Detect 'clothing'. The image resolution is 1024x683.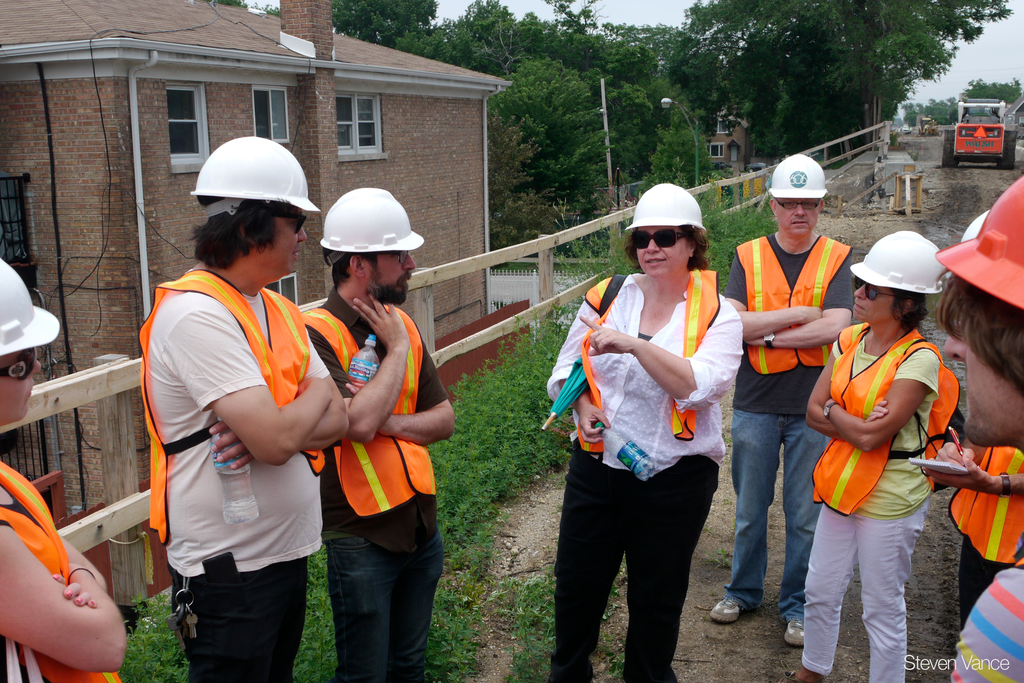
(left=0, top=443, right=127, bottom=682).
